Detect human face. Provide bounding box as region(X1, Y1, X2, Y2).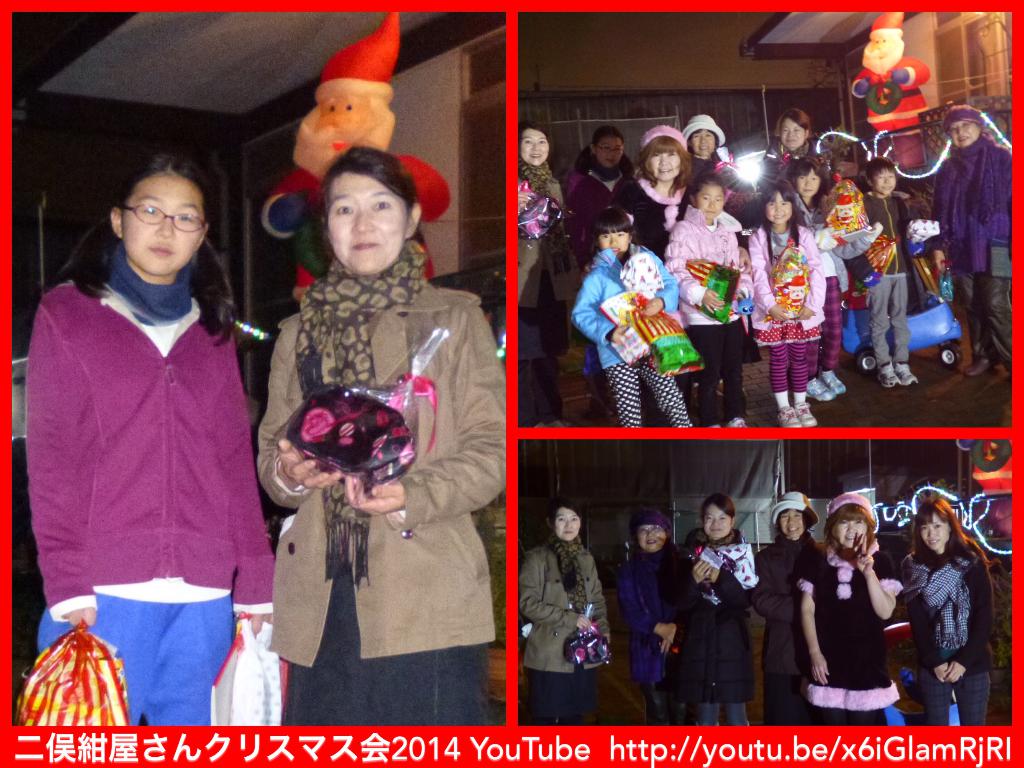
region(315, 94, 372, 145).
